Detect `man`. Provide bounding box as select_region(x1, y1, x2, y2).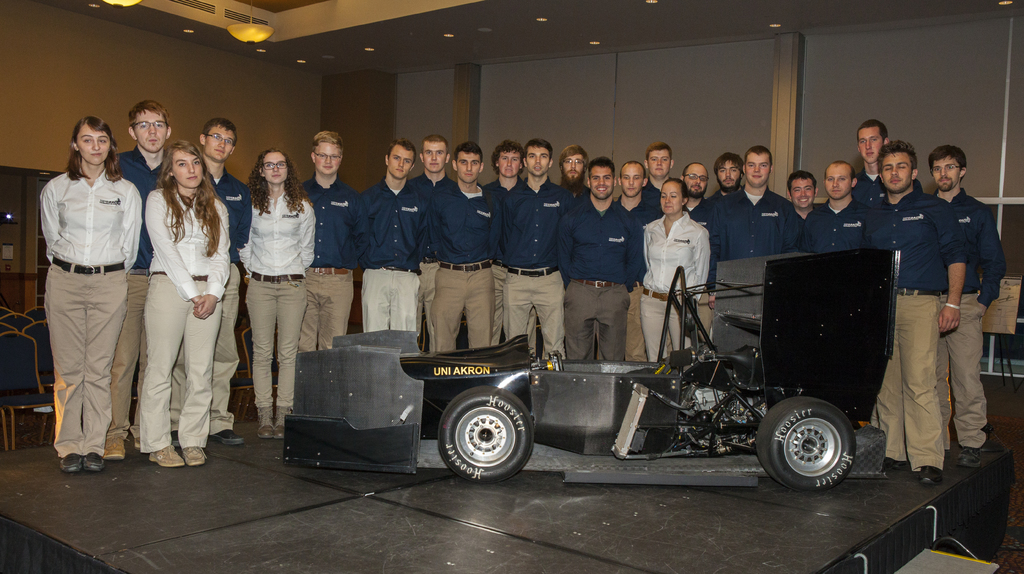
select_region(876, 141, 972, 486).
